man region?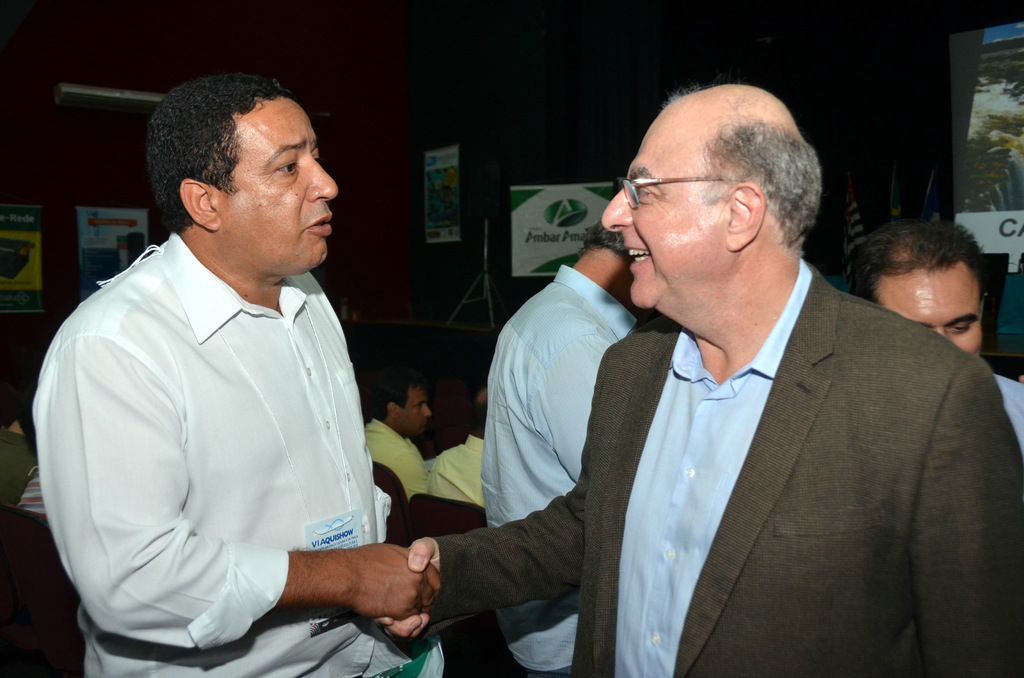
426/392/493/512
